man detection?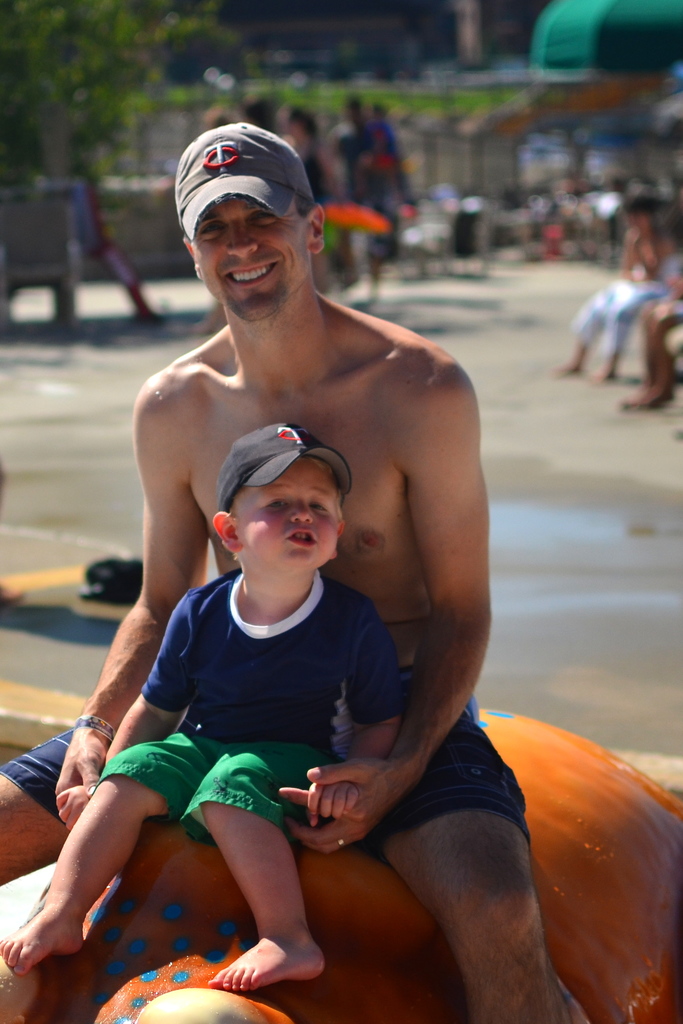
select_region(51, 198, 579, 1022)
